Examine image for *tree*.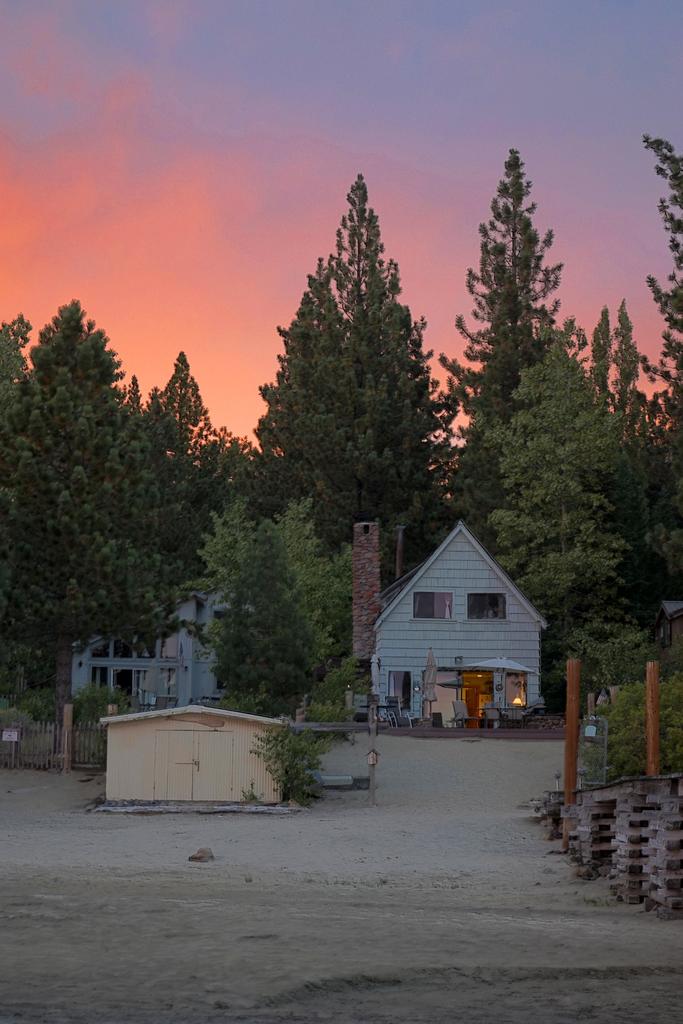
Examination result: {"x1": 421, "y1": 143, "x2": 579, "y2": 458}.
